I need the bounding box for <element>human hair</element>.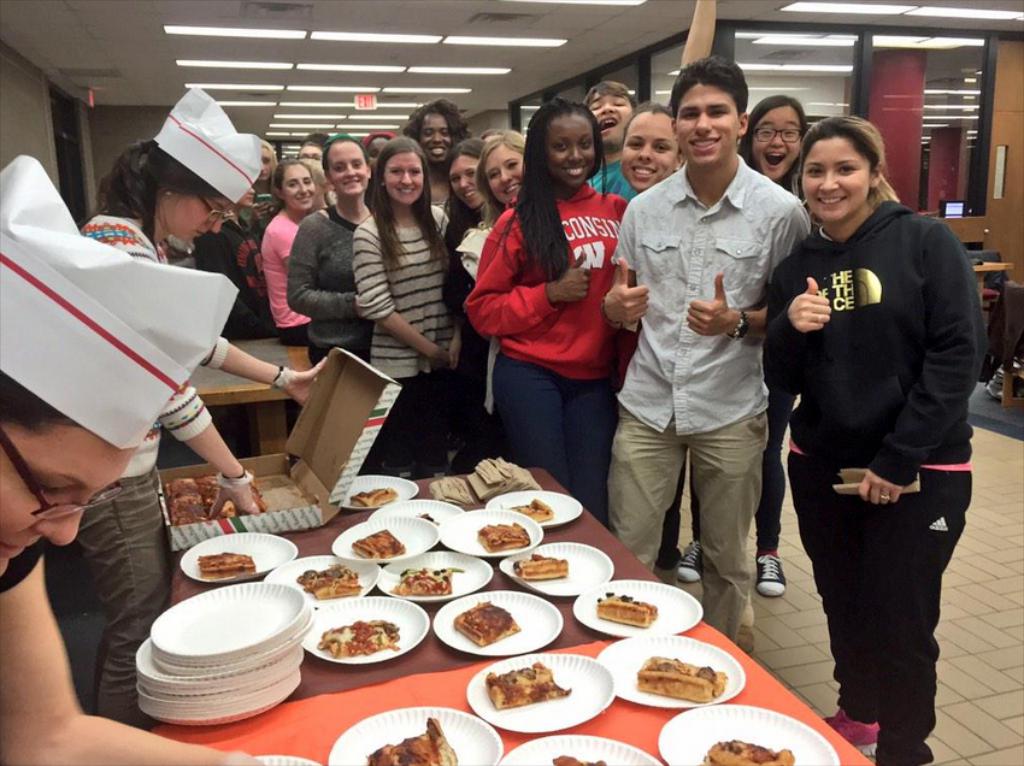
Here it is: 669,52,751,125.
